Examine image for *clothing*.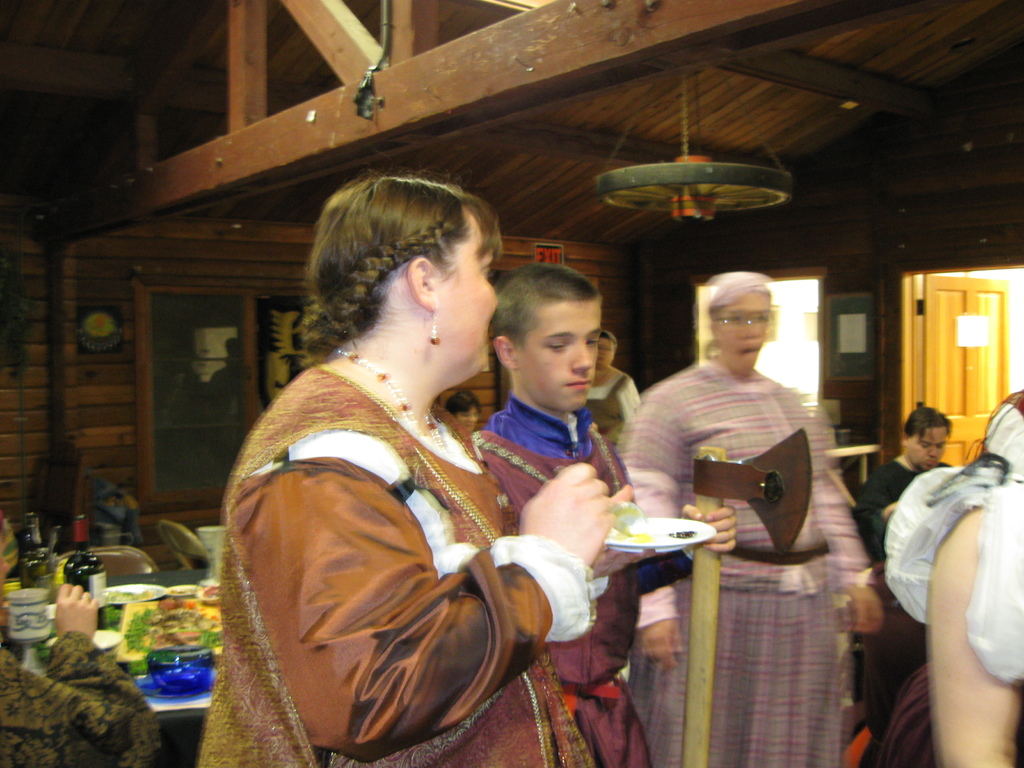
Examination result: 616/358/879/763.
